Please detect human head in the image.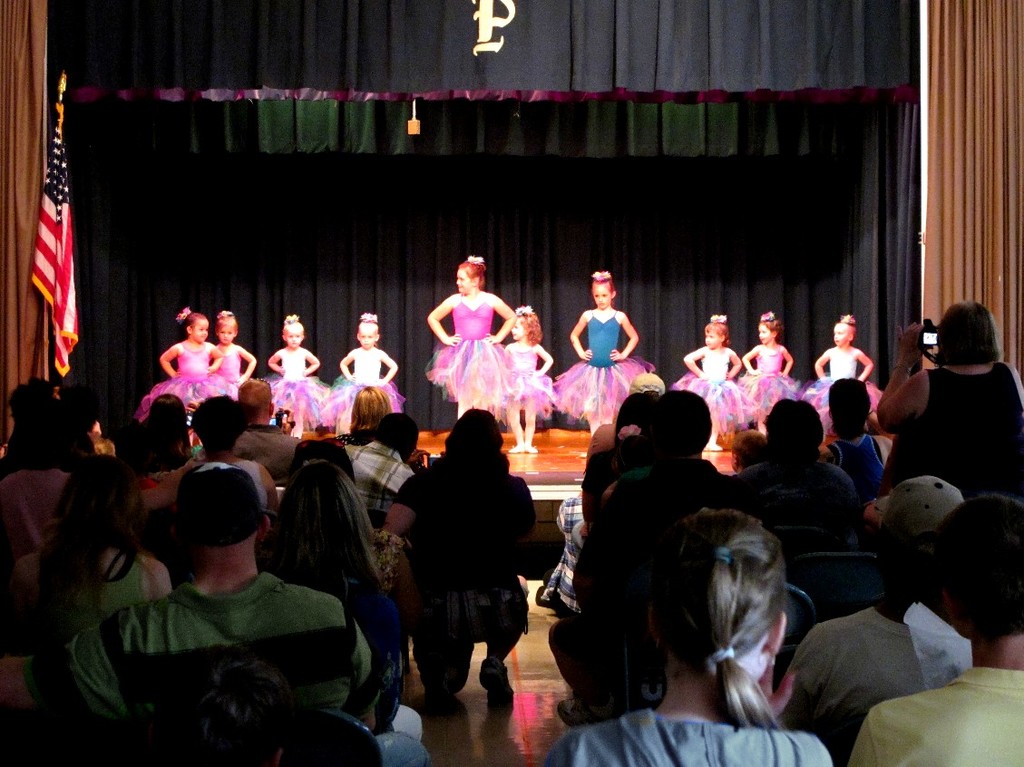
bbox=(6, 374, 57, 419).
